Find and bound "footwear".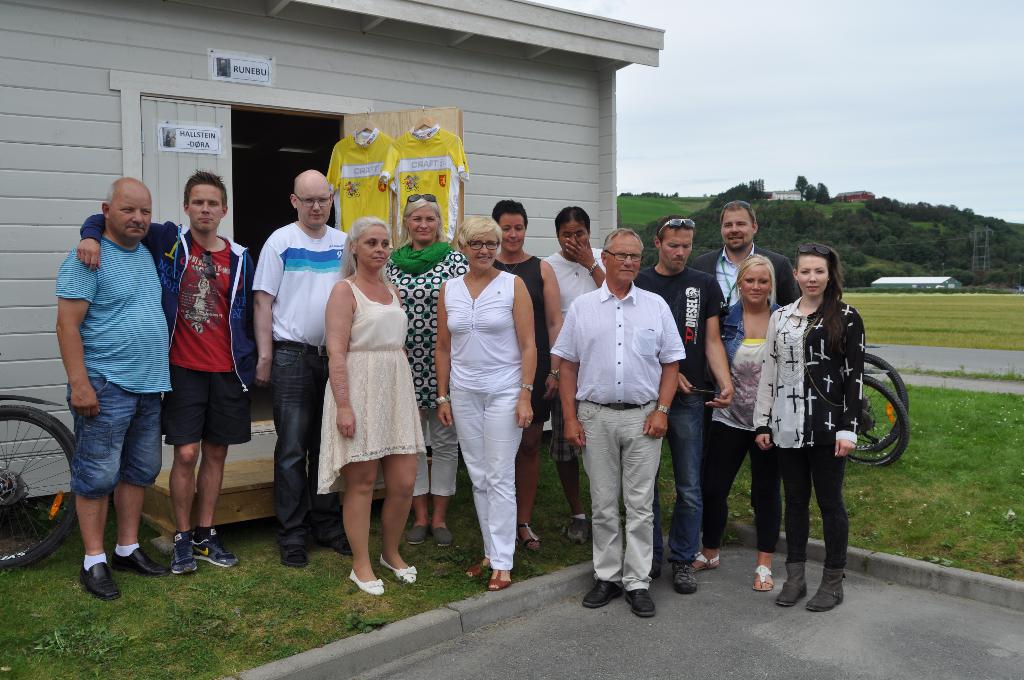
Bound: <box>348,569,384,595</box>.
